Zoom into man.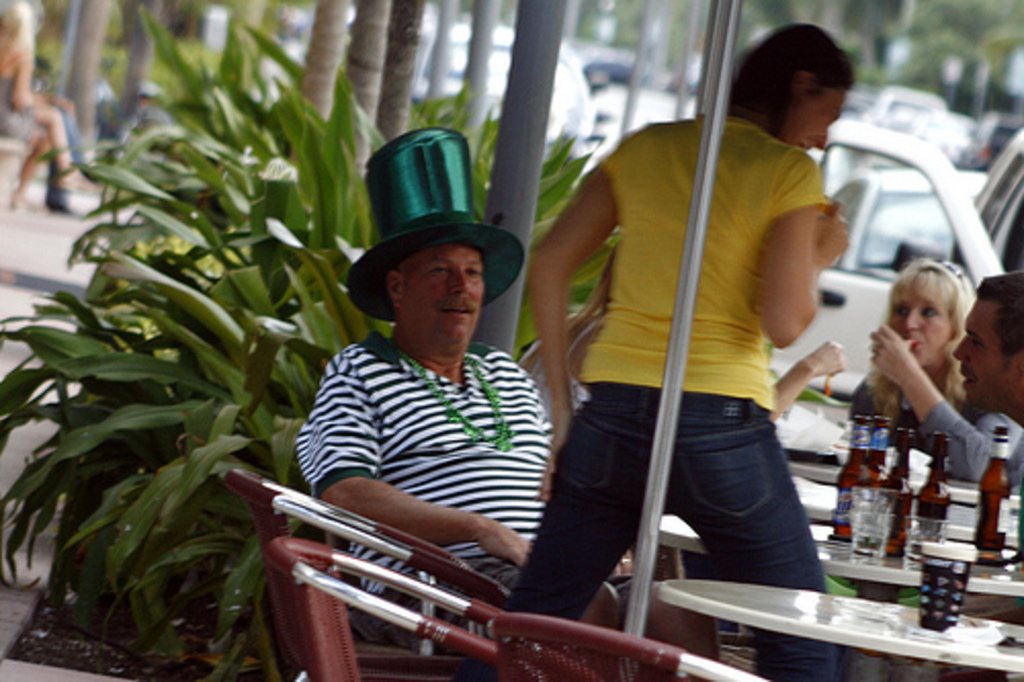
Zoom target: [x1=268, y1=180, x2=588, y2=594].
